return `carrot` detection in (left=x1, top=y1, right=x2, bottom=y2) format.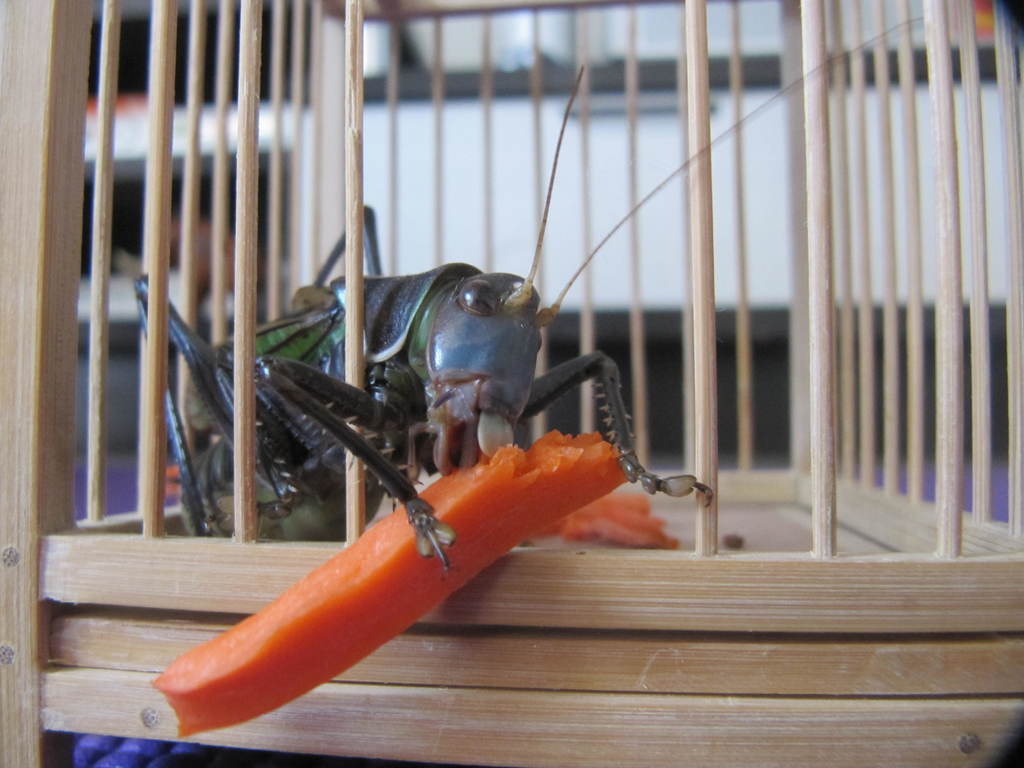
(left=125, top=332, right=660, bottom=753).
